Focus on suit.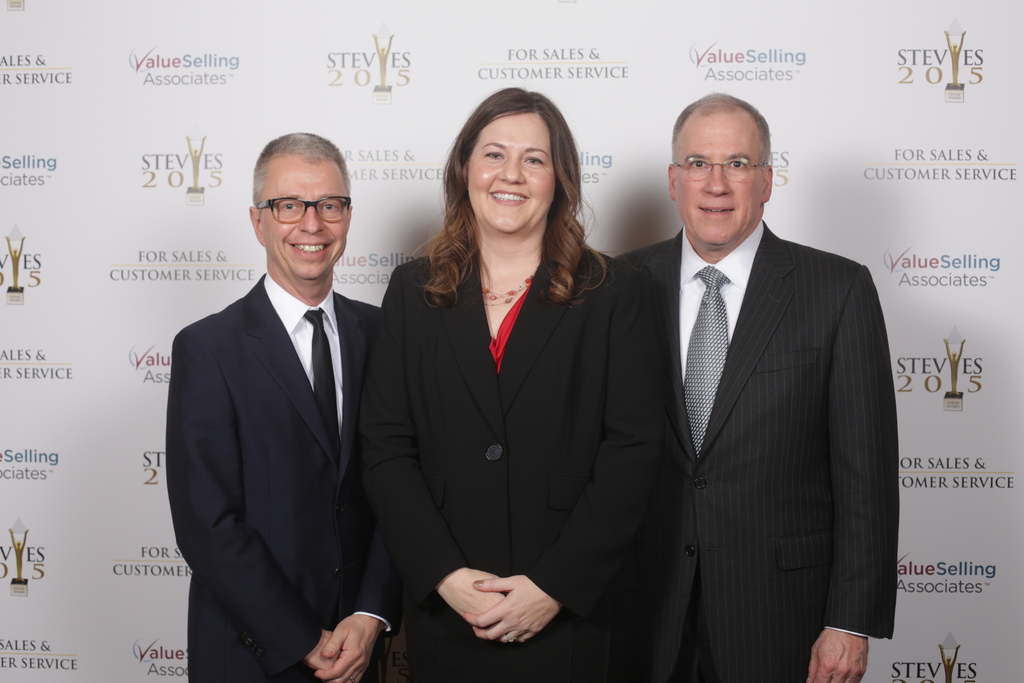
Focused at region(359, 239, 668, 682).
